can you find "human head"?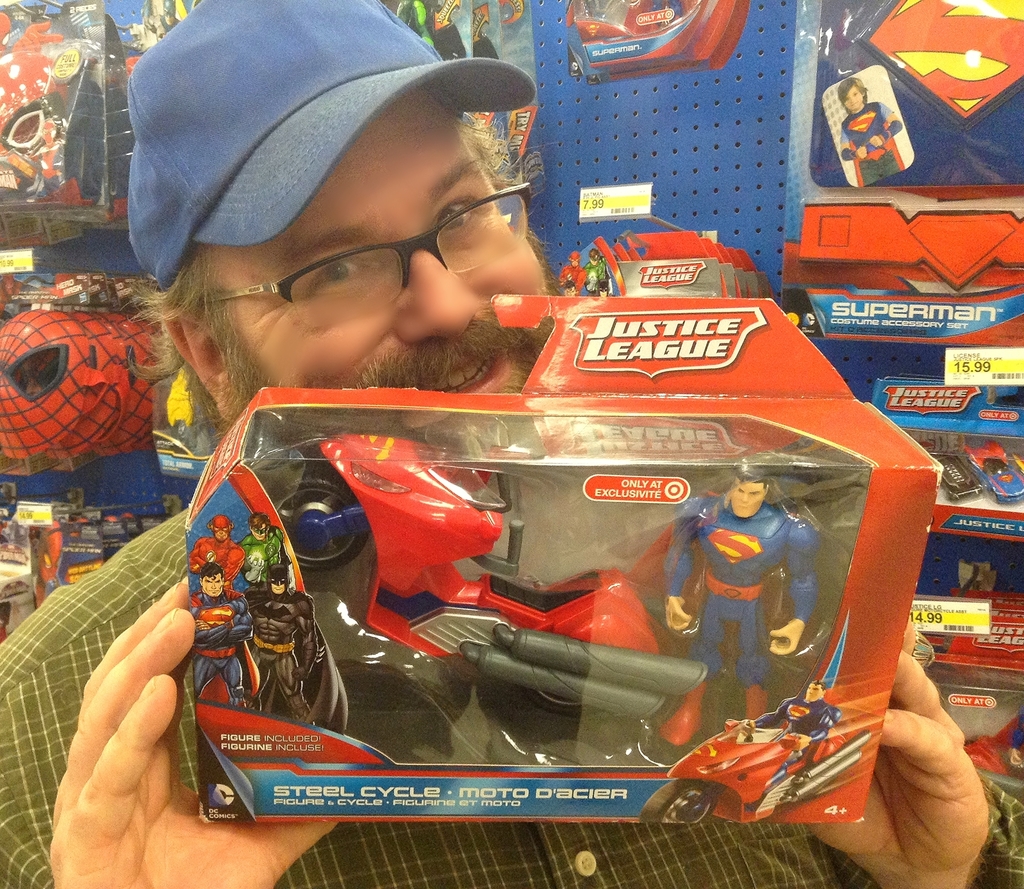
Yes, bounding box: <box>128,96,612,409</box>.
